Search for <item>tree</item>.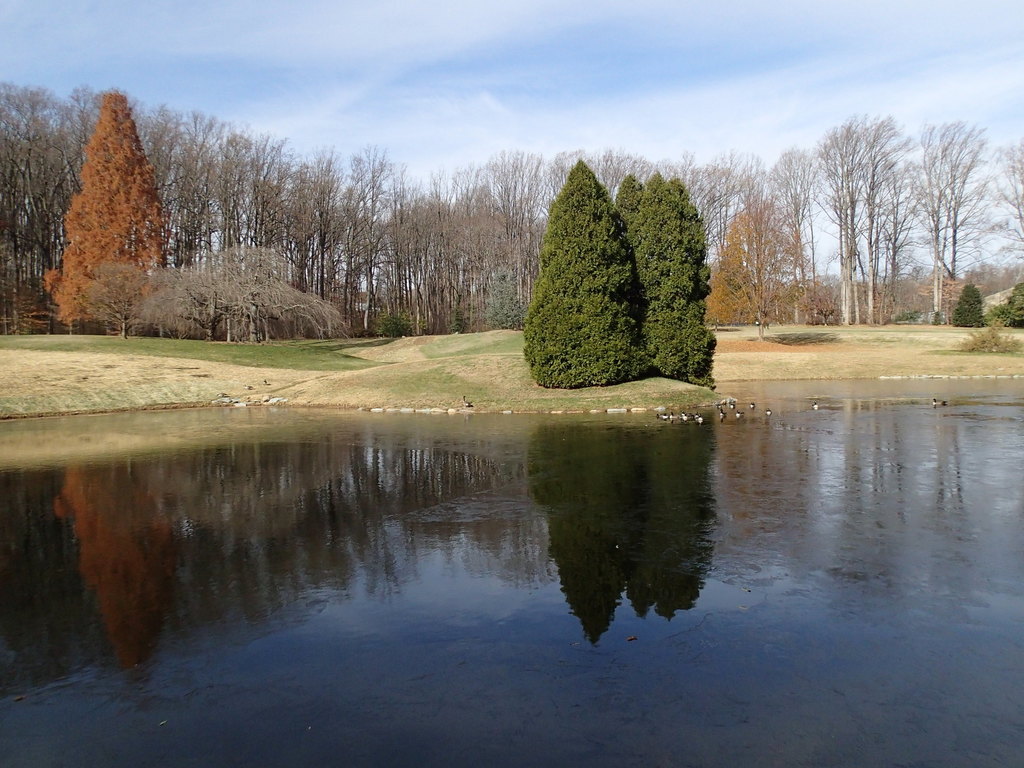
Found at 294/146/353/298.
